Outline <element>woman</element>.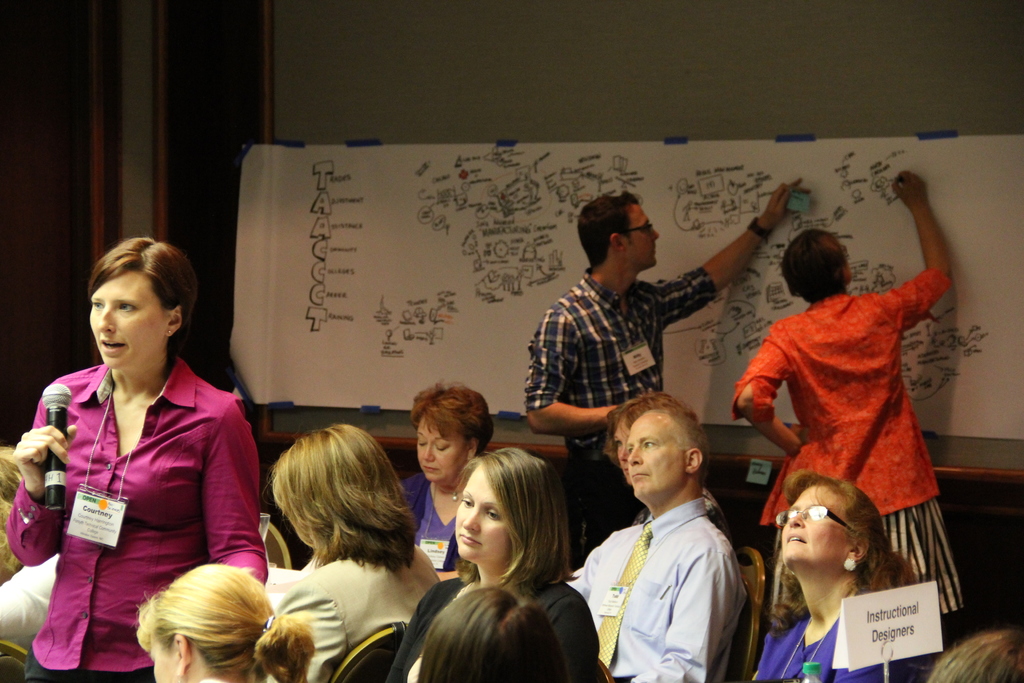
Outline: 419,584,557,682.
